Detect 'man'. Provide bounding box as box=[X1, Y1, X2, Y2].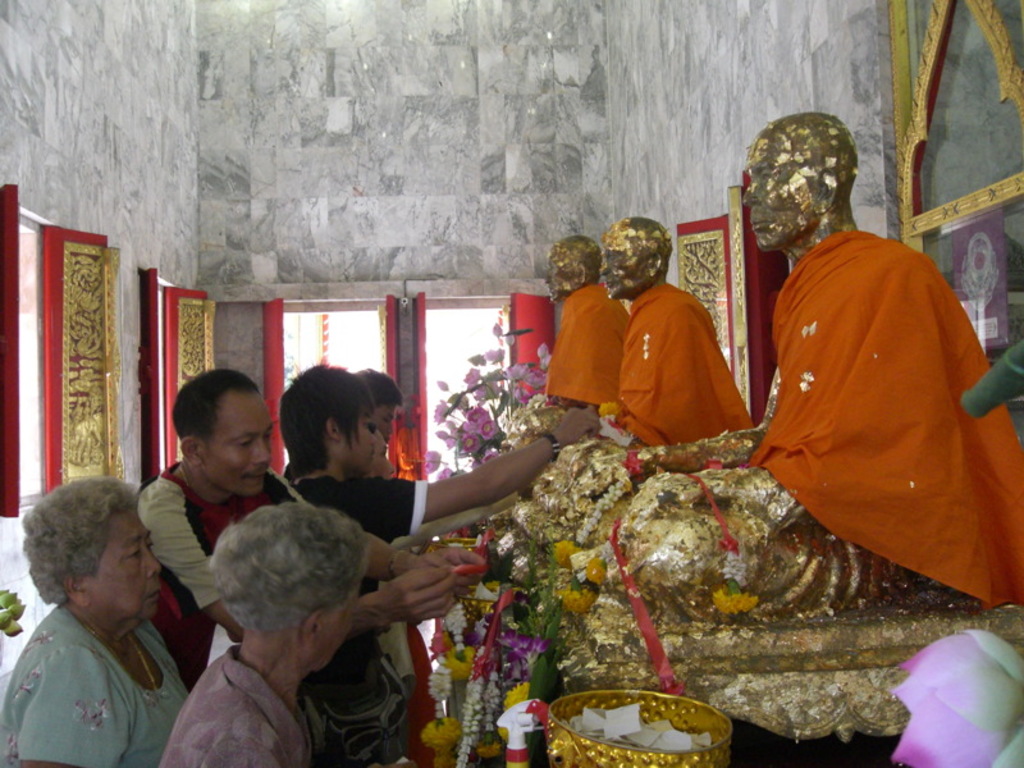
box=[591, 209, 754, 458].
